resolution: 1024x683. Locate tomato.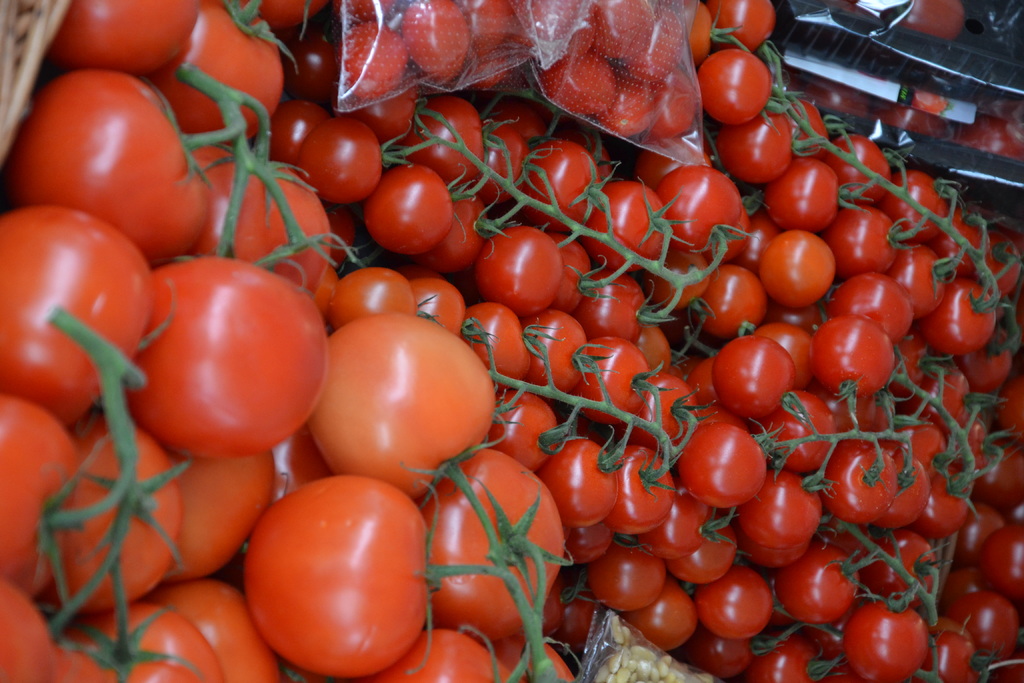
(x1=157, y1=448, x2=274, y2=584).
